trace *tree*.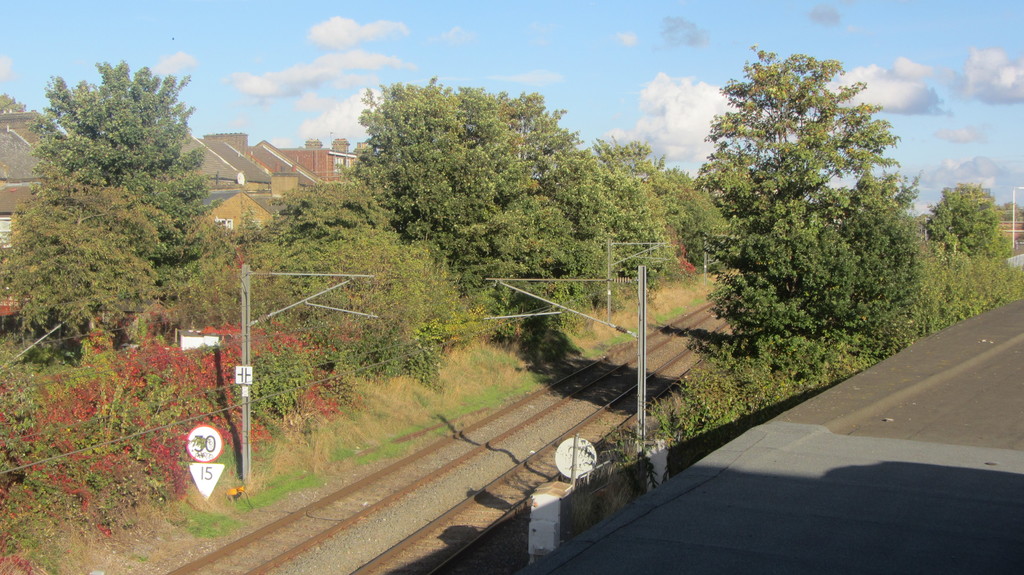
Traced to {"x1": 244, "y1": 83, "x2": 605, "y2": 337}.
